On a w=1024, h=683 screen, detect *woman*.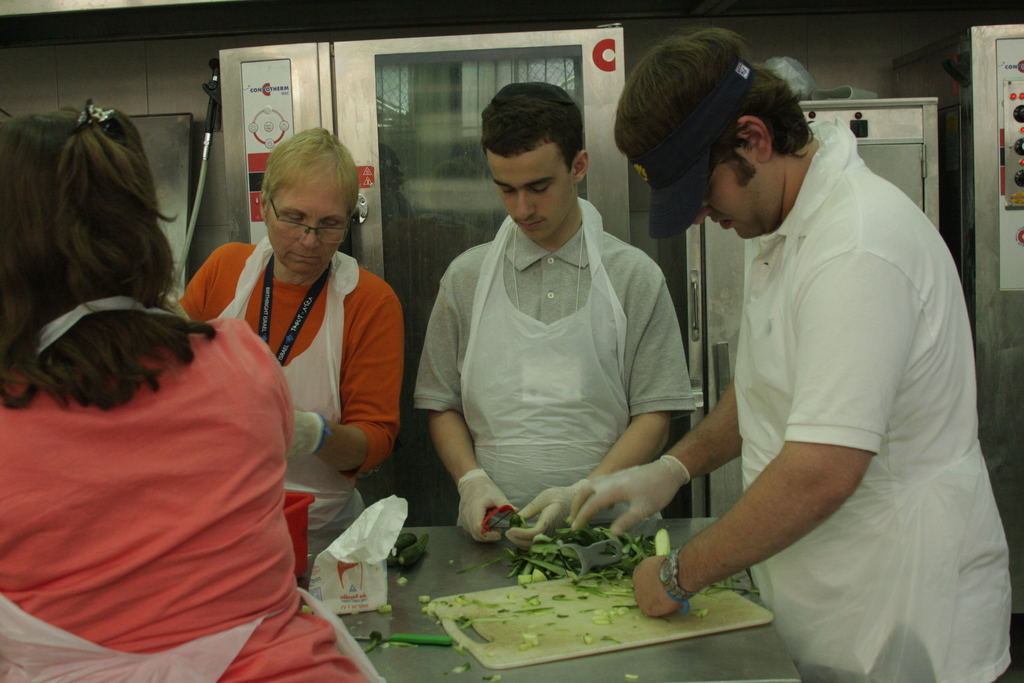
177/132/403/572.
